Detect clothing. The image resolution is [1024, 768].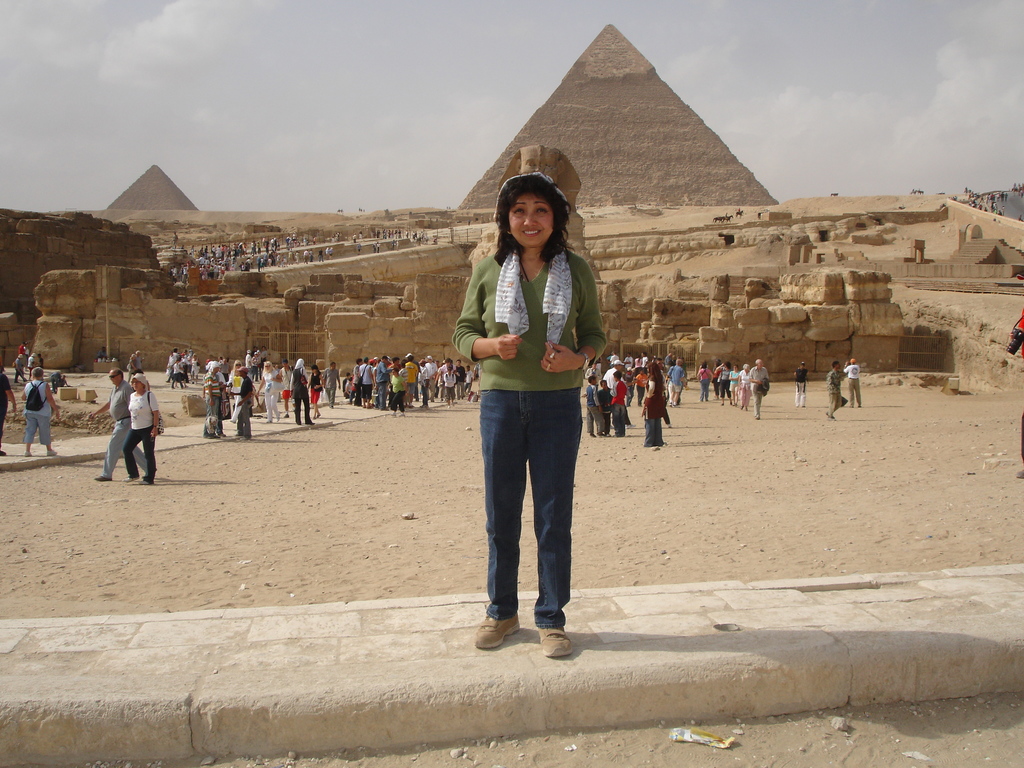
748,367,765,415.
